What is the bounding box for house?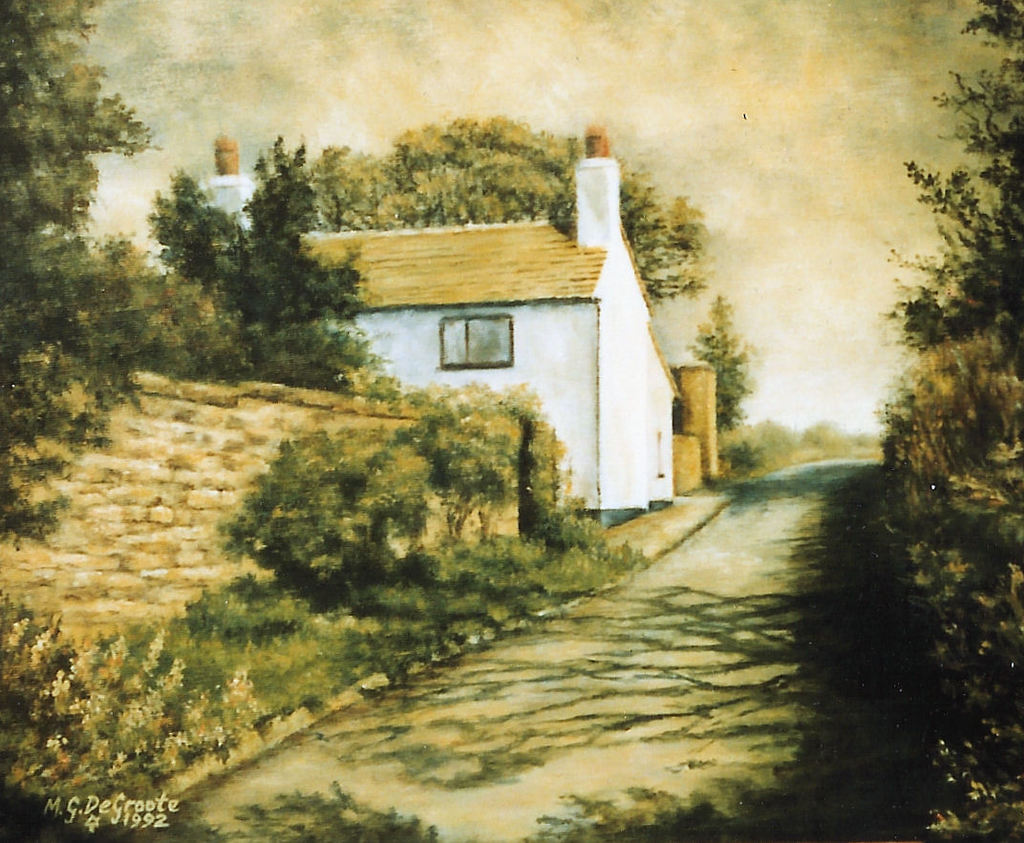
{"x1": 250, "y1": 126, "x2": 725, "y2": 588}.
